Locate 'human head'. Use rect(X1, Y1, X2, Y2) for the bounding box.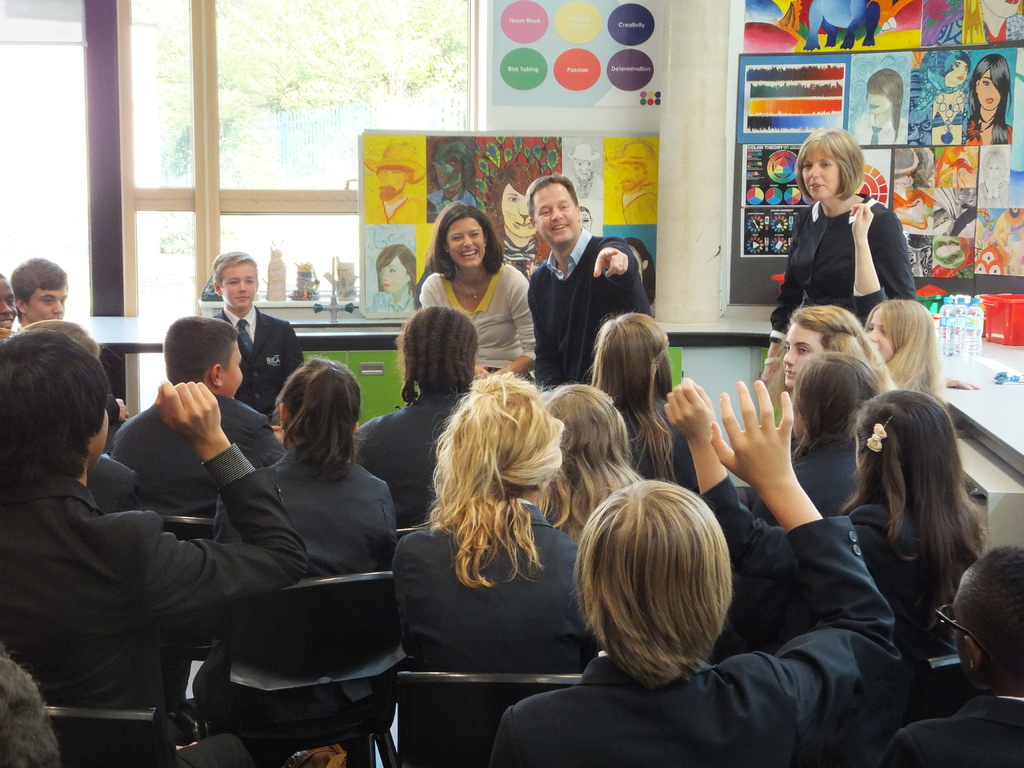
rect(852, 383, 957, 479).
